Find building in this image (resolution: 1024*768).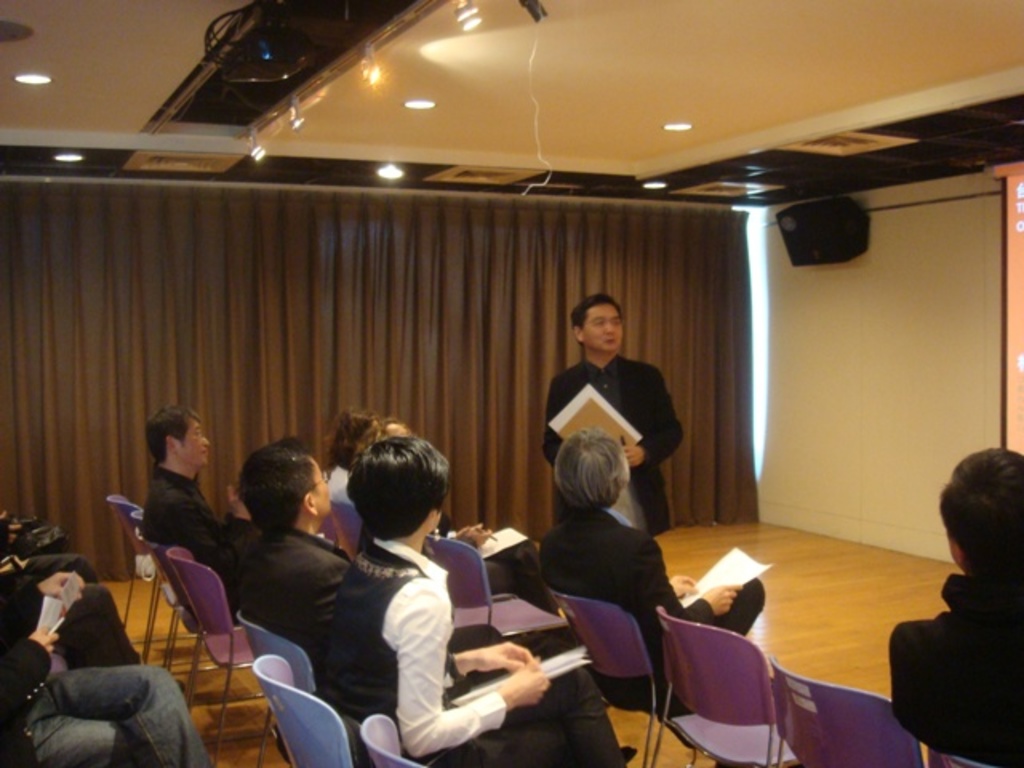
(0,0,1022,766).
